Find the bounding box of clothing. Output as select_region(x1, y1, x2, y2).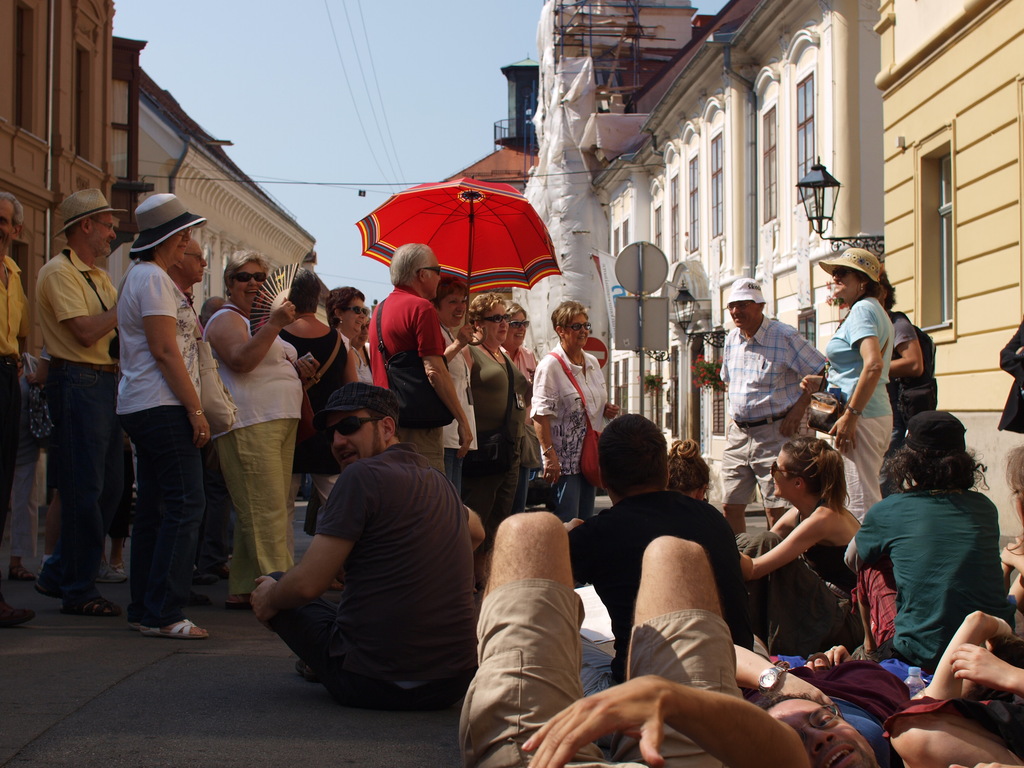
select_region(538, 468, 599, 519).
